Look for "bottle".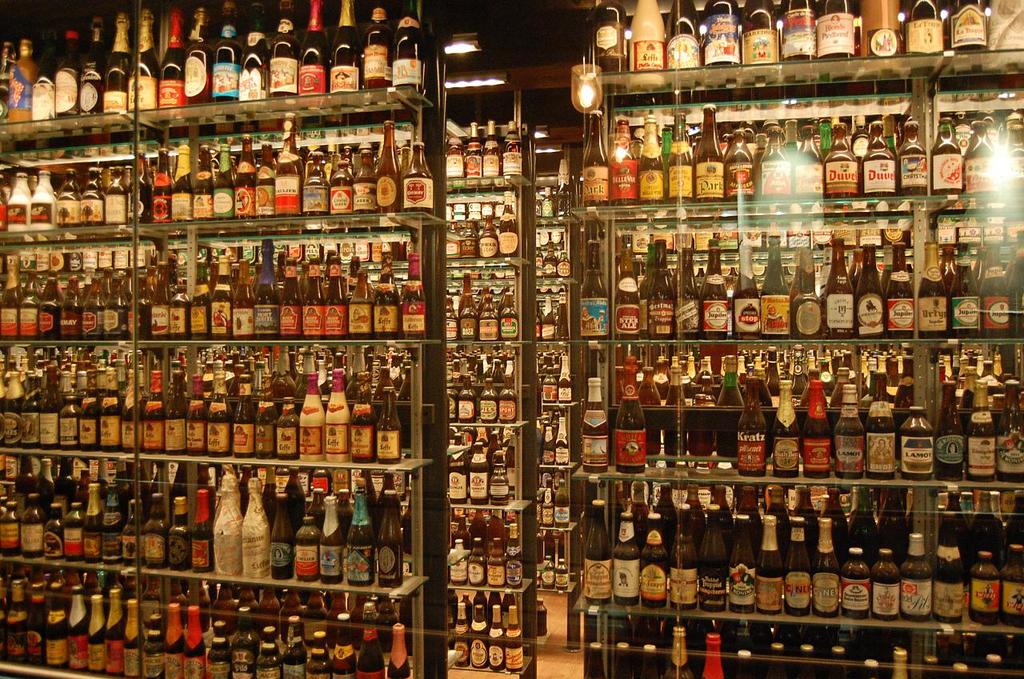
Found: box(0, 572, 7, 660).
